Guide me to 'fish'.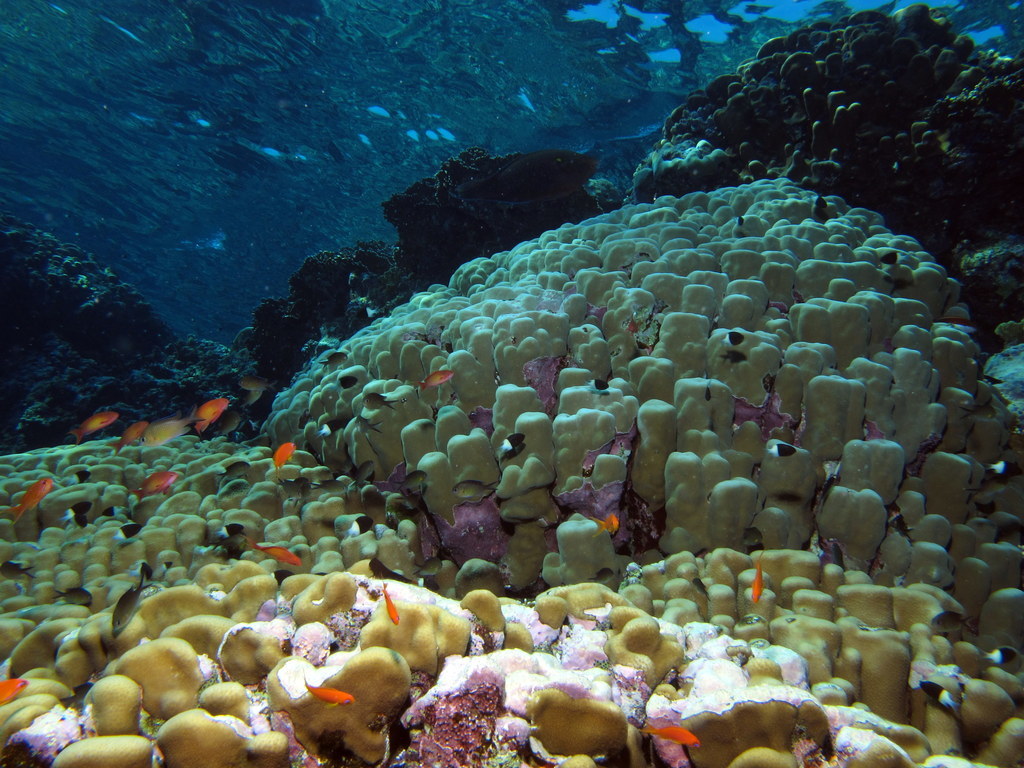
Guidance: crop(128, 470, 182, 504).
